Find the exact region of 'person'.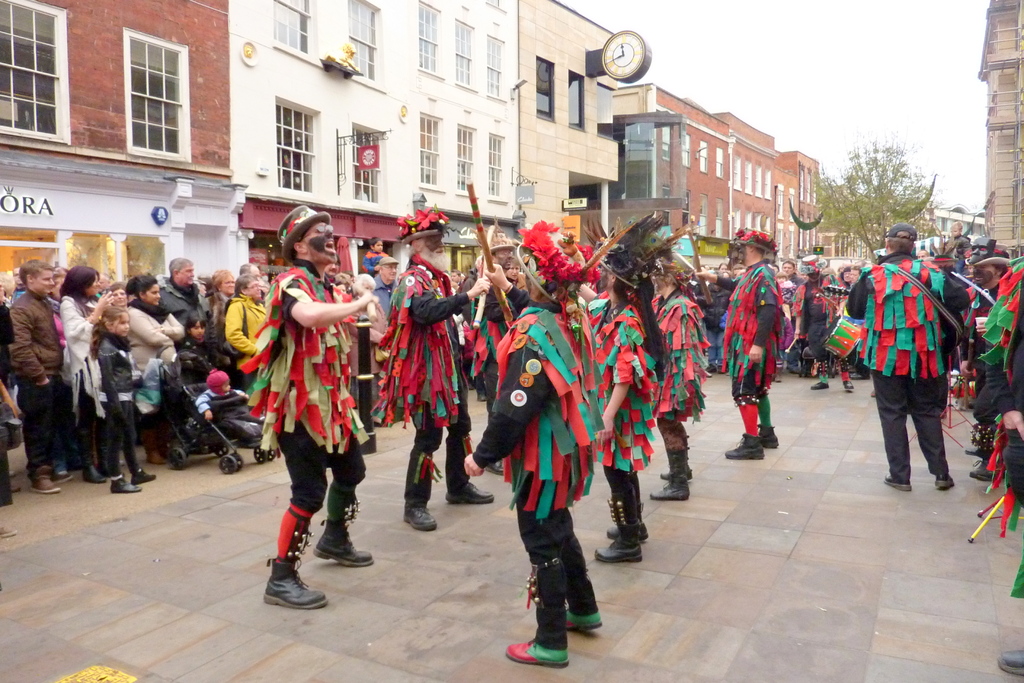
Exact region: (x1=224, y1=270, x2=276, y2=372).
